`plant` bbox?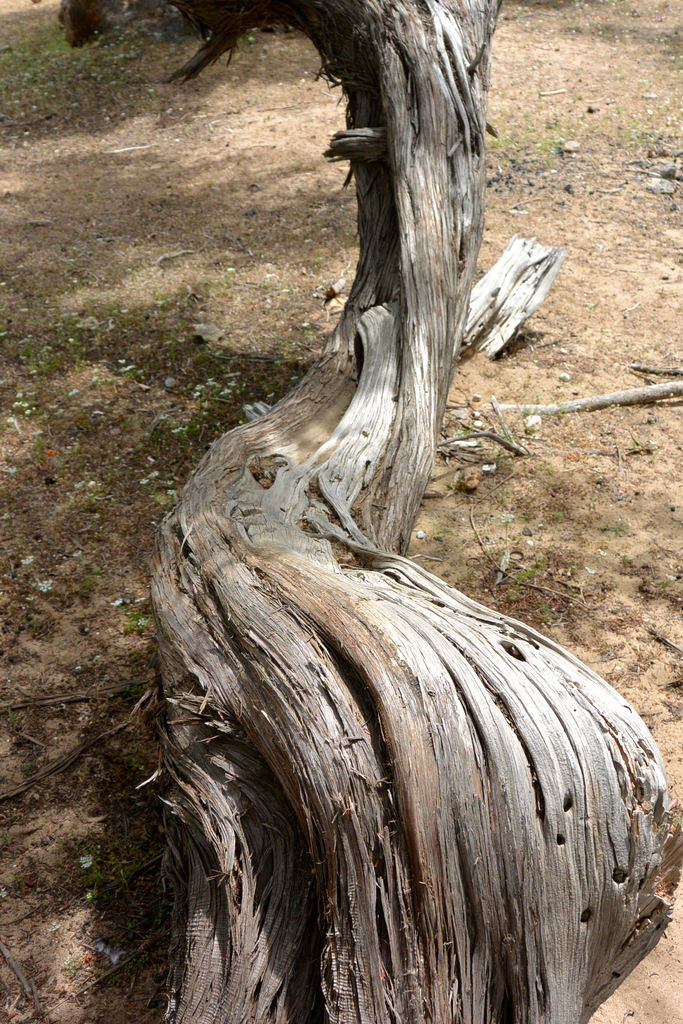
546 463 555 476
